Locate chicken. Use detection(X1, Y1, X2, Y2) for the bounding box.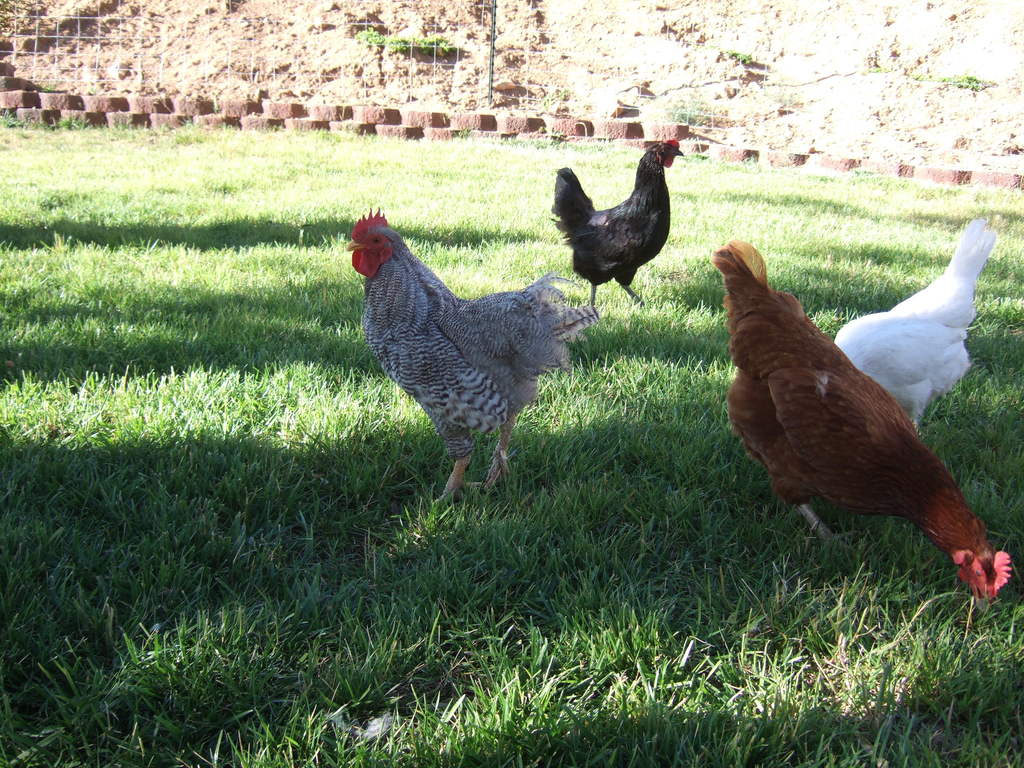
detection(835, 220, 998, 430).
